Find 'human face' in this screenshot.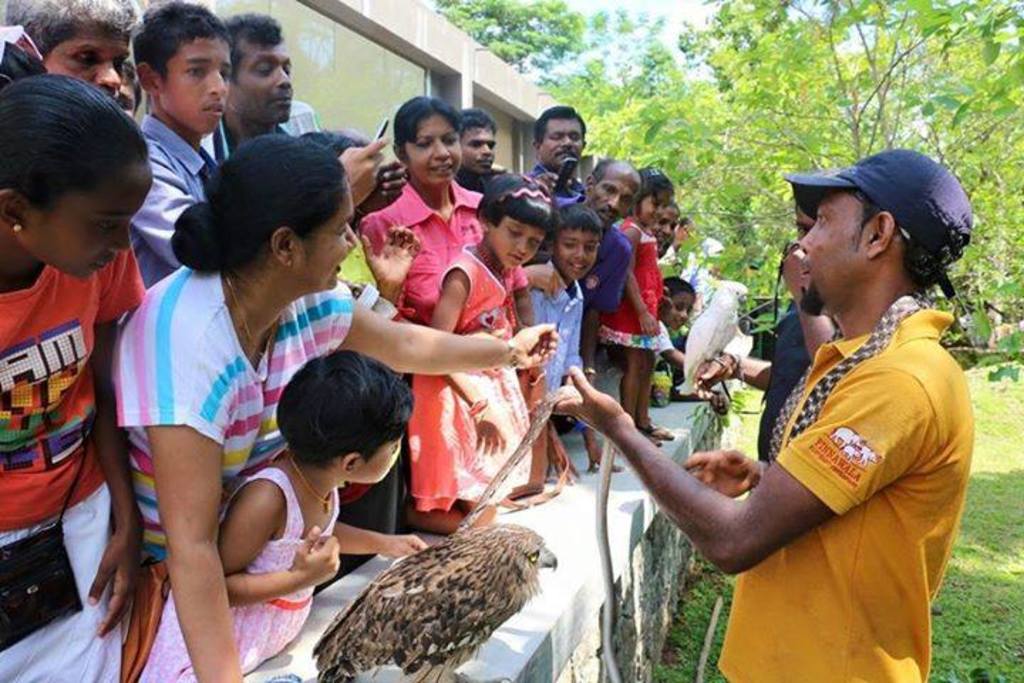
The bounding box for 'human face' is Rect(164, 44, 230, 138).
